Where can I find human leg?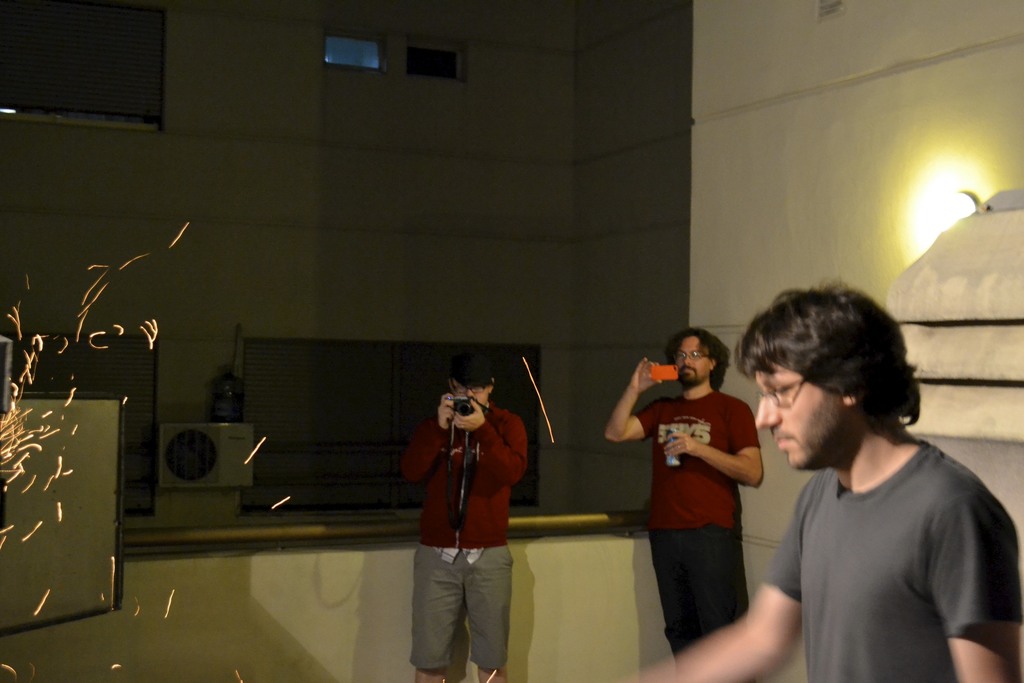
You can find it at region(408, 522, 461, 682).
